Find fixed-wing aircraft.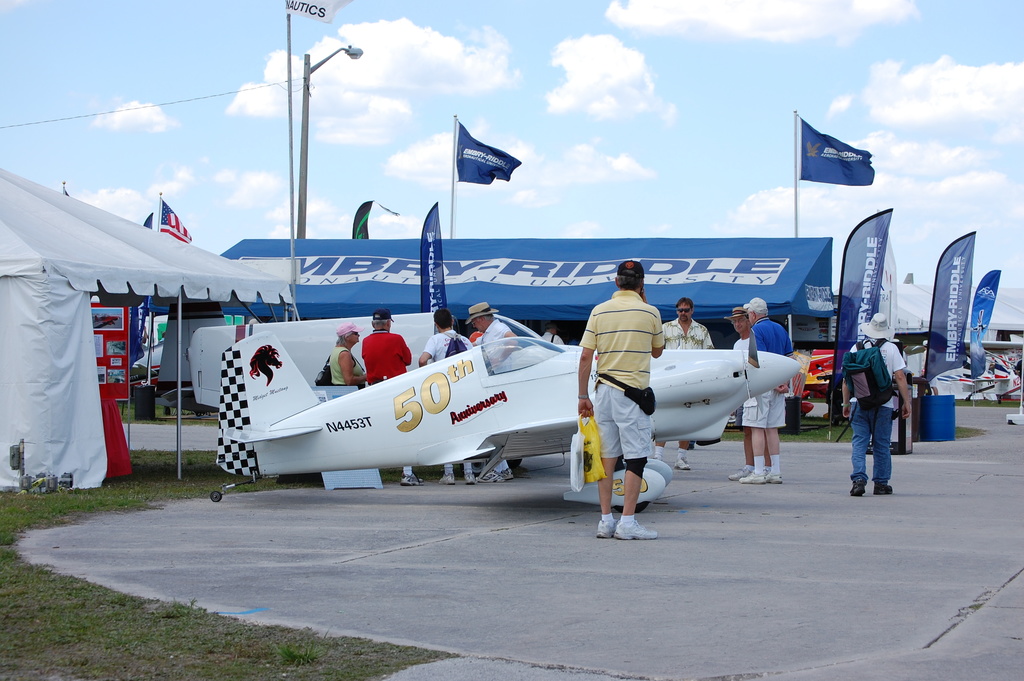
(209, 332, 803, 513).
